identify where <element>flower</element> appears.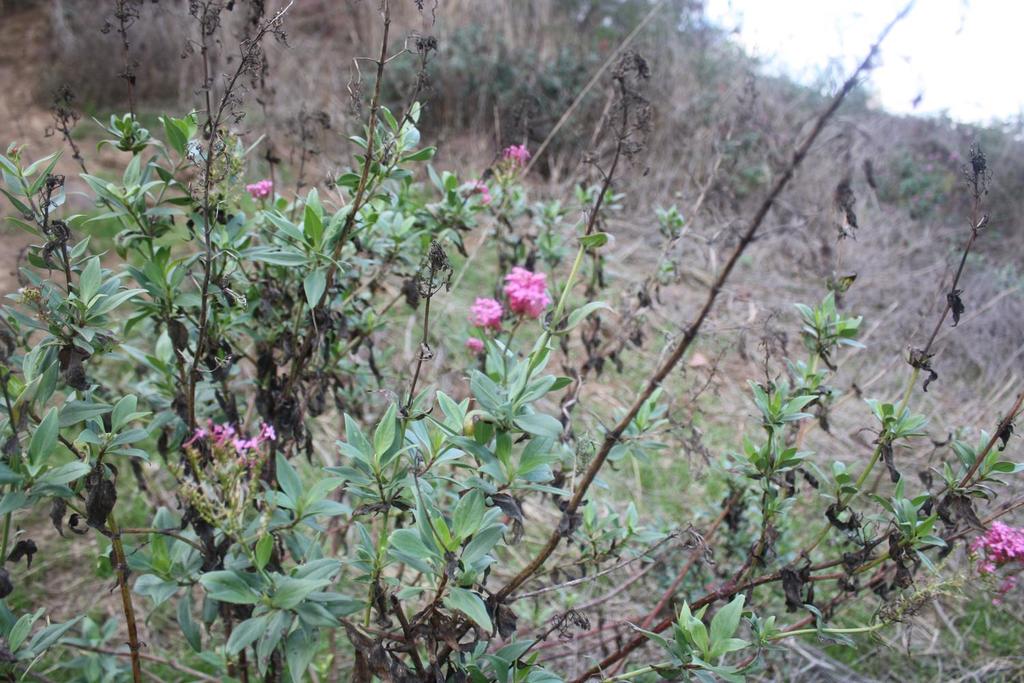
Appears at BBox(464, 333, 483, 361).
